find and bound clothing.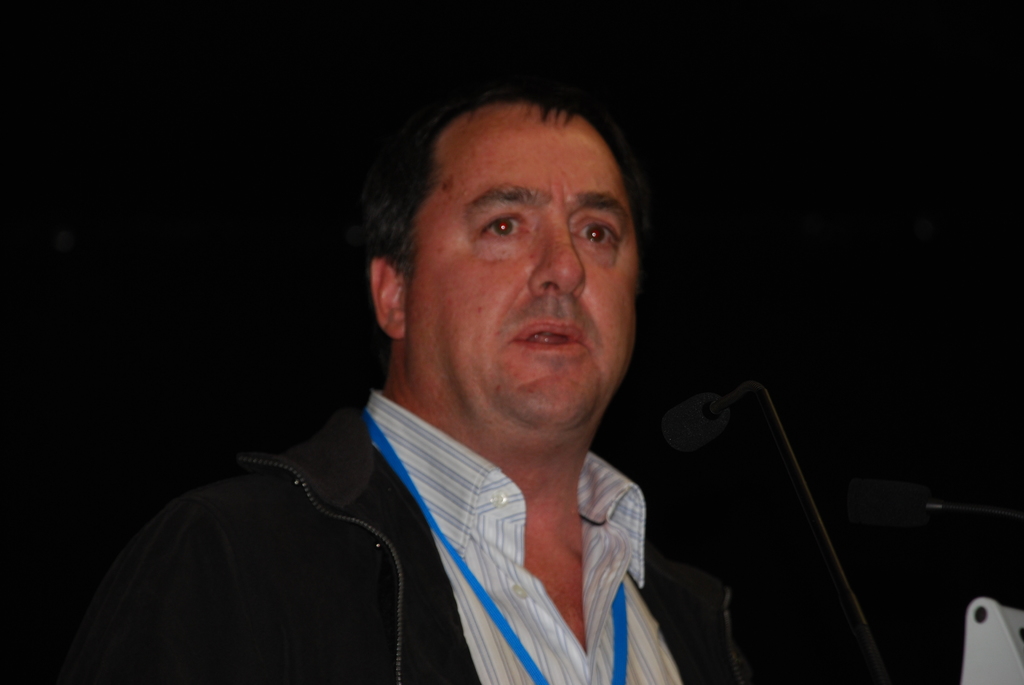
Bound: 124, 360, 710, 680.
